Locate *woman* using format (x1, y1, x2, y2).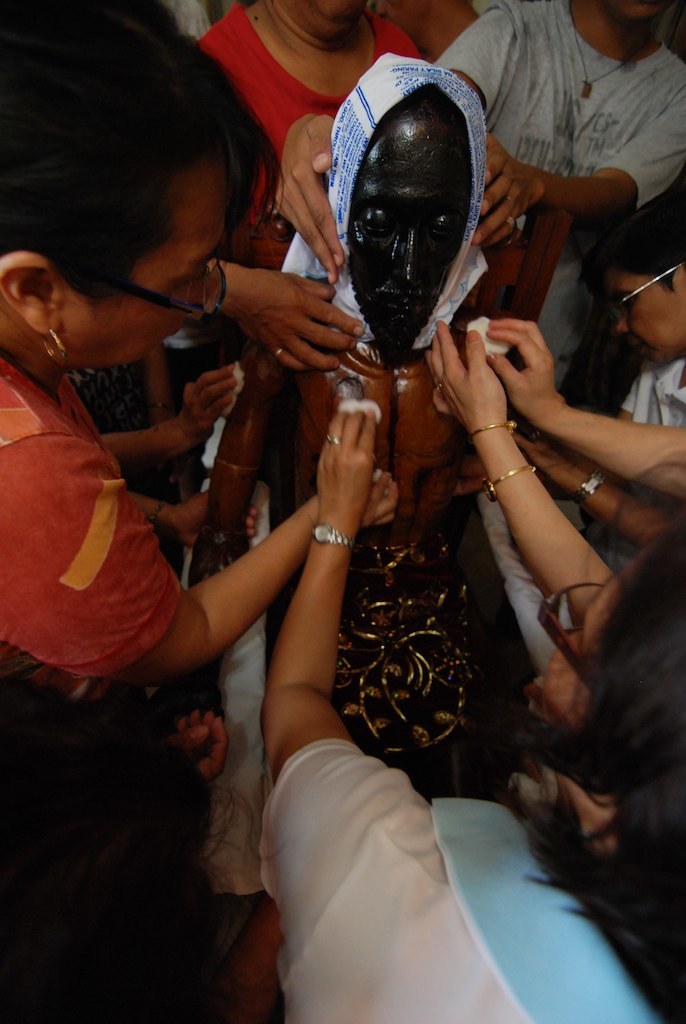
(0, 0, 393, 707).
